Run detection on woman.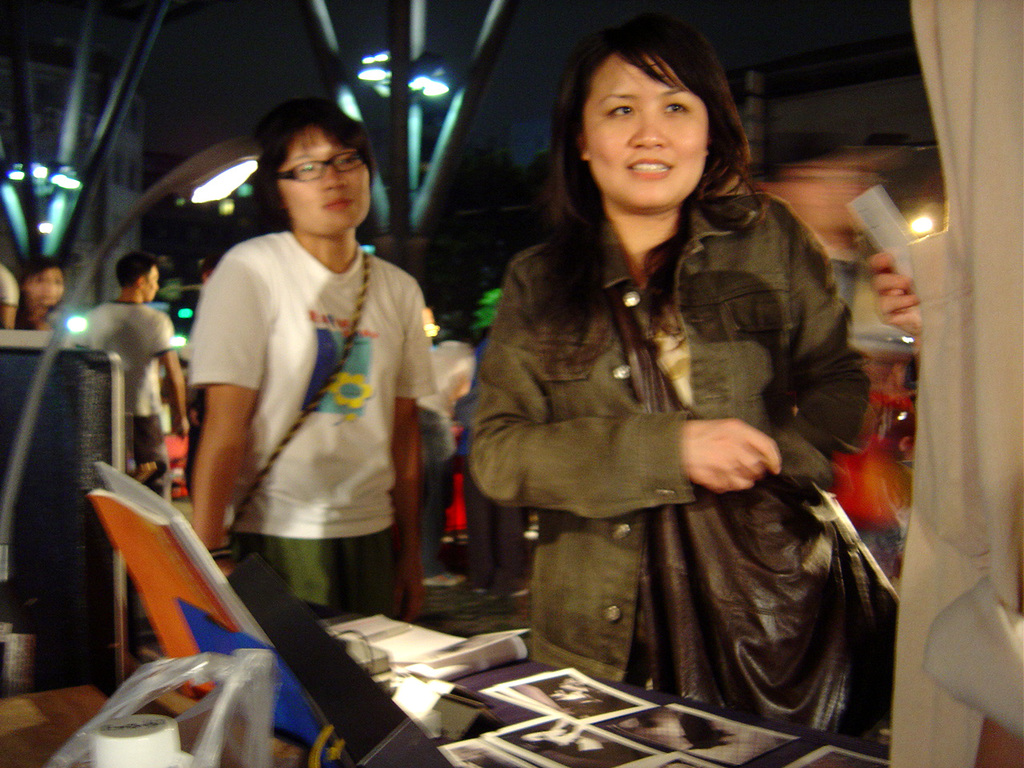
Result: locate(188, 96, 436, 628).
